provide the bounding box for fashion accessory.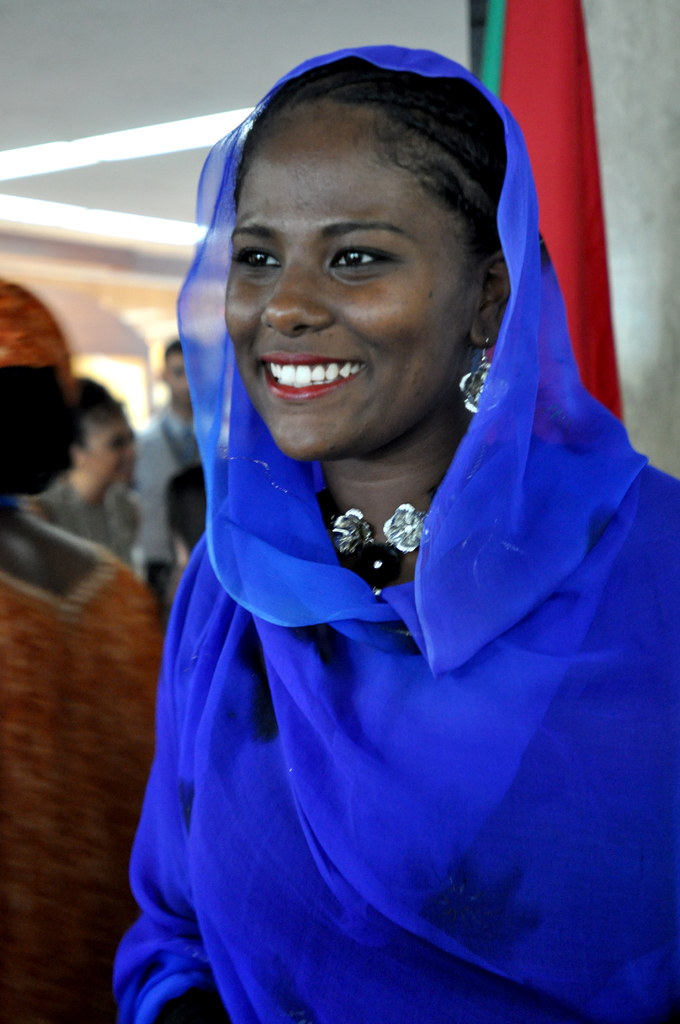
box(458, 336, 513, 420).
